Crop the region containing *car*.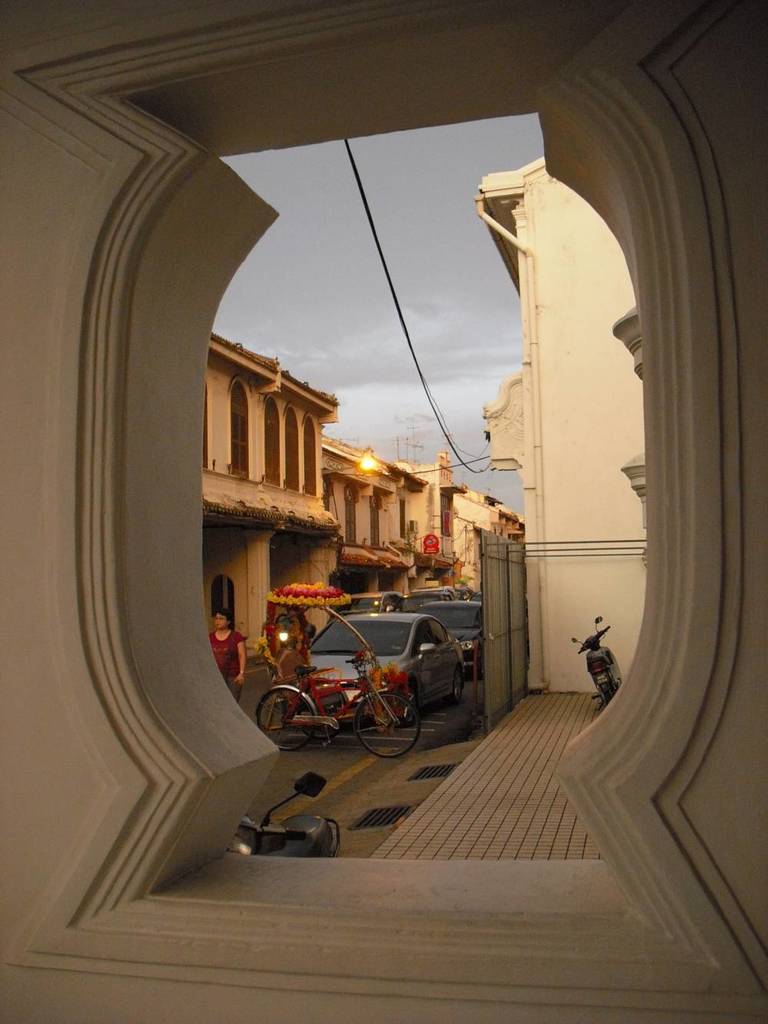
Crop region: BBox(420, 599, 483, 678).
